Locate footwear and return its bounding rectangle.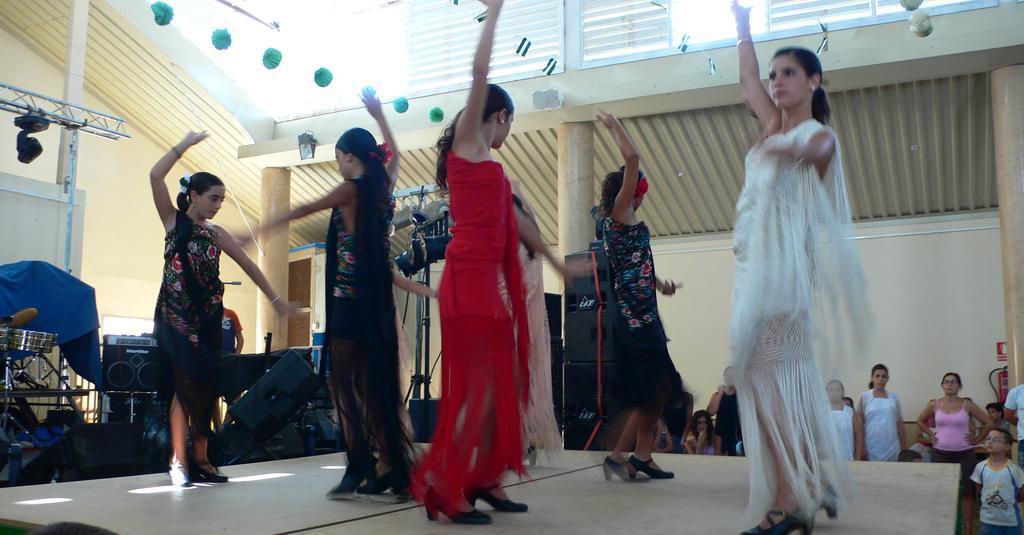
rect(625, 448, 677, 480).
